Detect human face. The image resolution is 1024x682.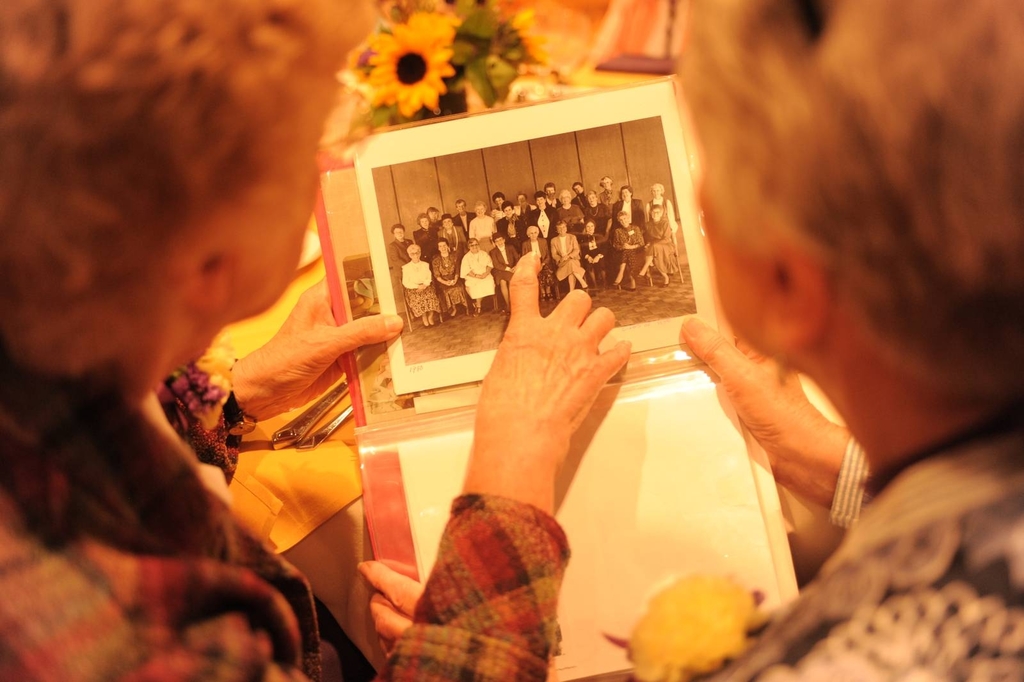
x1=234 y1=69 x2=340 y2=321.
